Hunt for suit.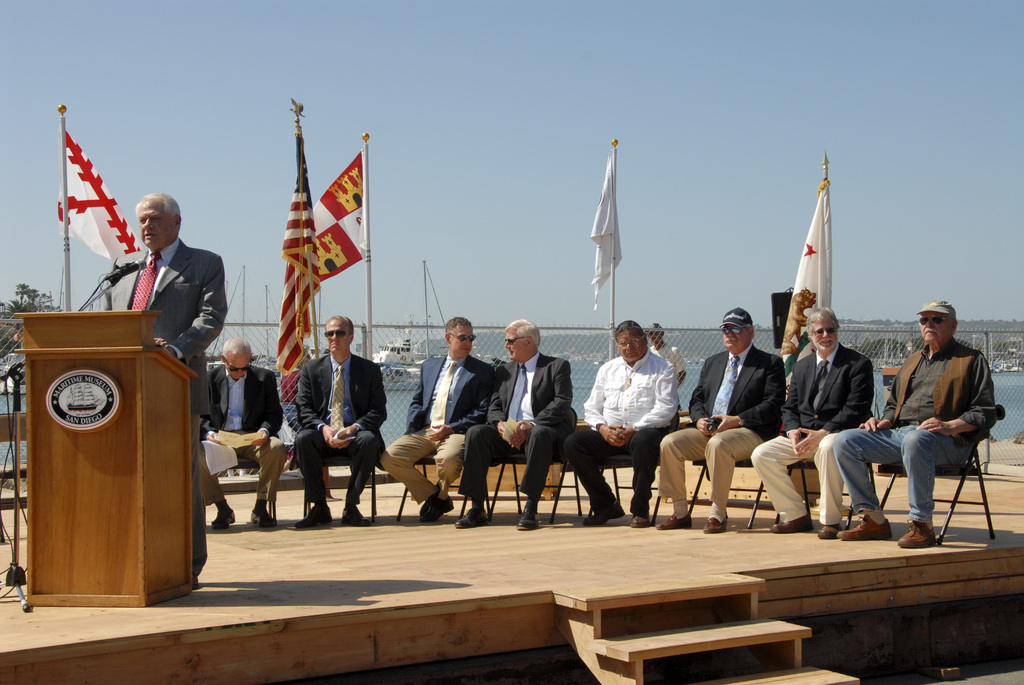
Hunted down at bbox=[101, 235, 228, 586].
